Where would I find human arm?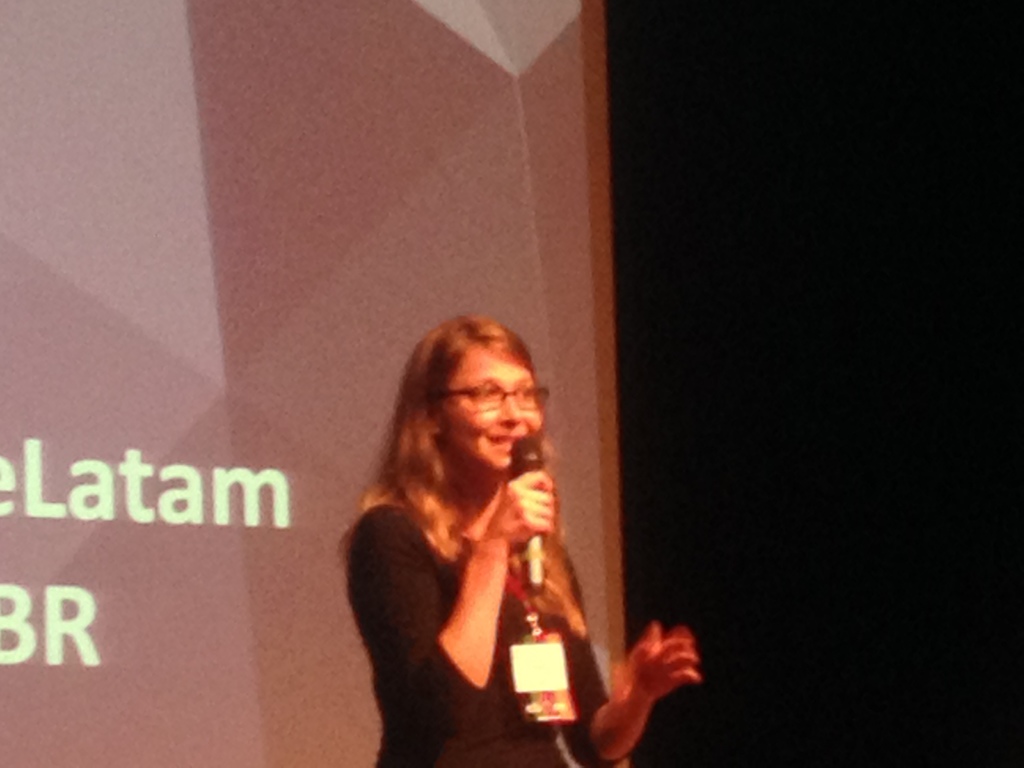
At x1=362, y1=466, x2=570, y2=721.
